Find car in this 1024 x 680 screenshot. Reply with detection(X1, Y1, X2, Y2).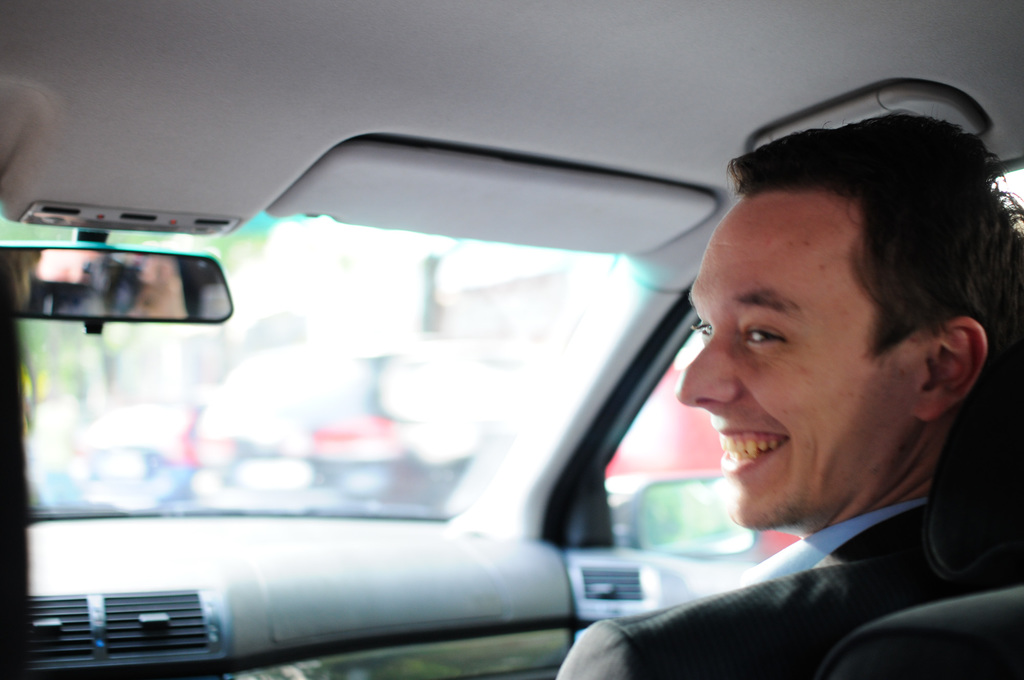
detection(0, 92, 932, 679).
